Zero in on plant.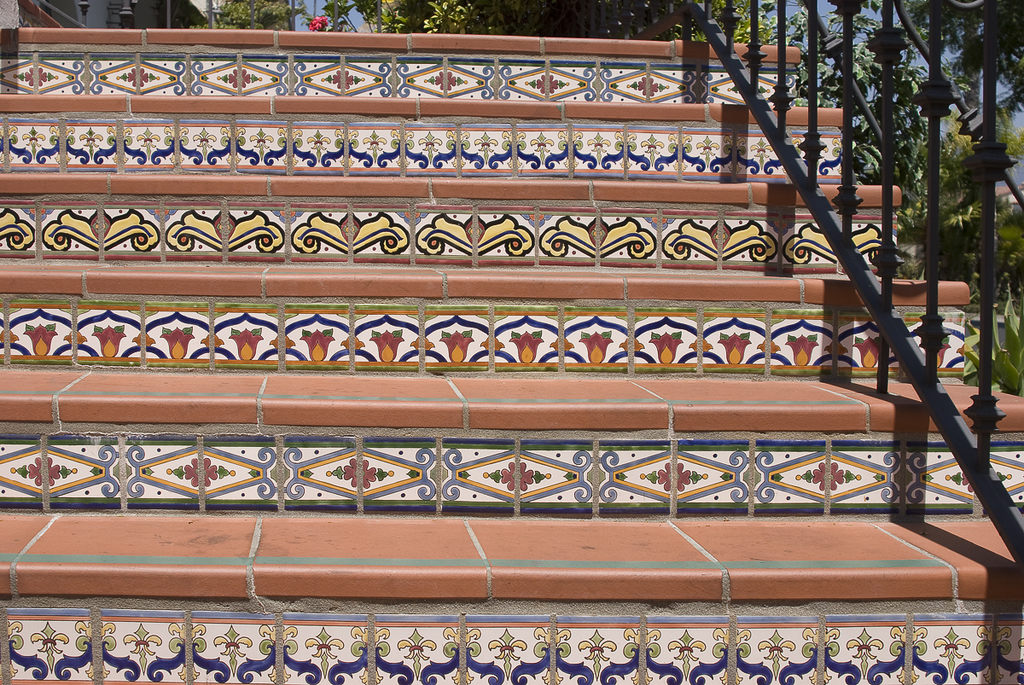
Zeroed in: <bbox>969, 293, 1023, 402</bbox>.
